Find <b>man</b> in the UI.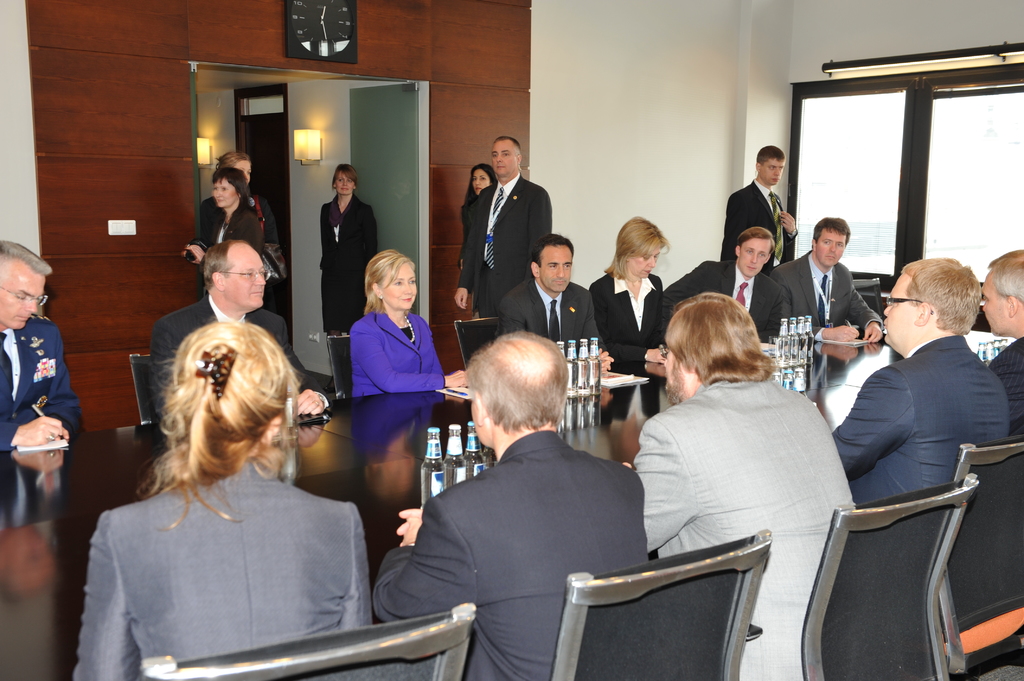
UI element at [left=459, top=131, right=554, bottom=319].
